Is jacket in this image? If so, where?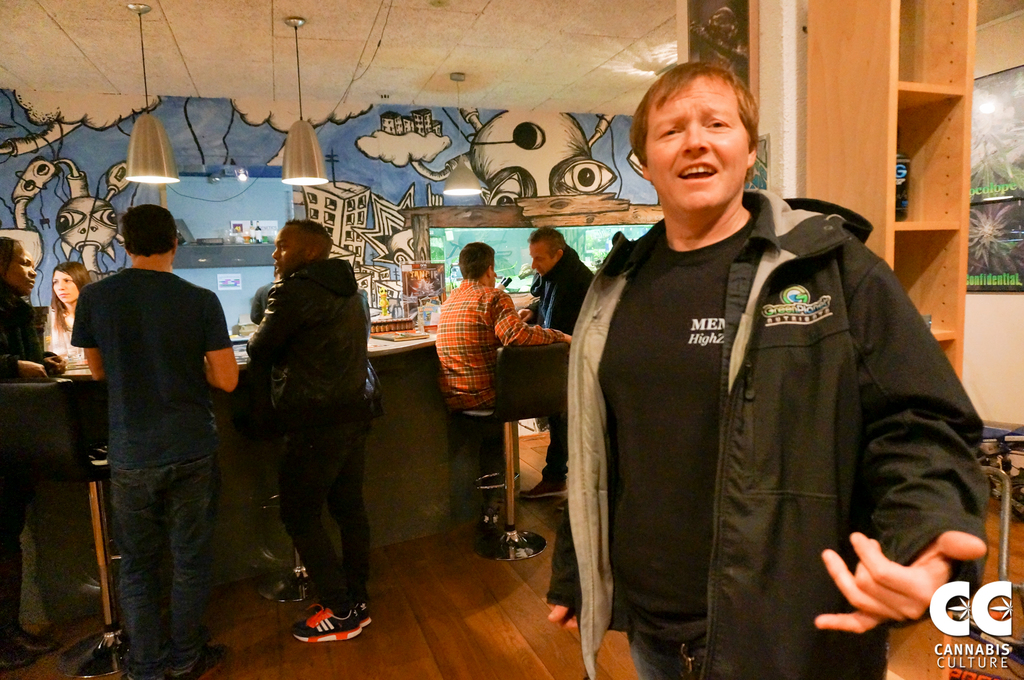
Yes, at box(527, 241, 595, 335).
